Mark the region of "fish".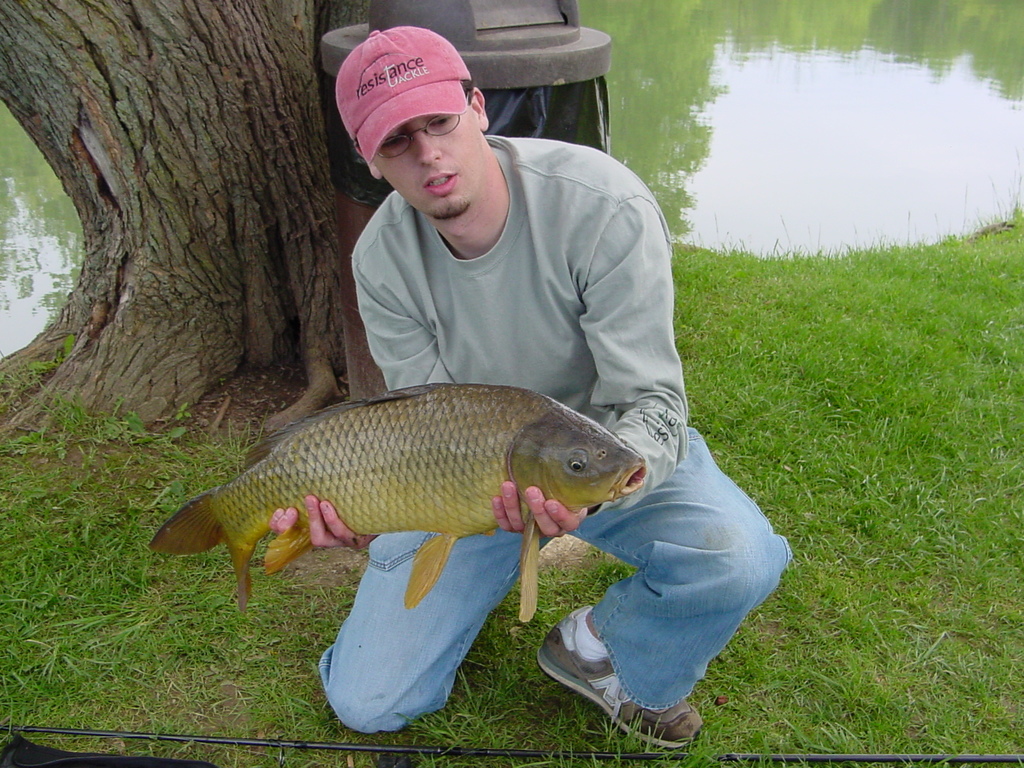
Region: 133, 375, 651, 621.
